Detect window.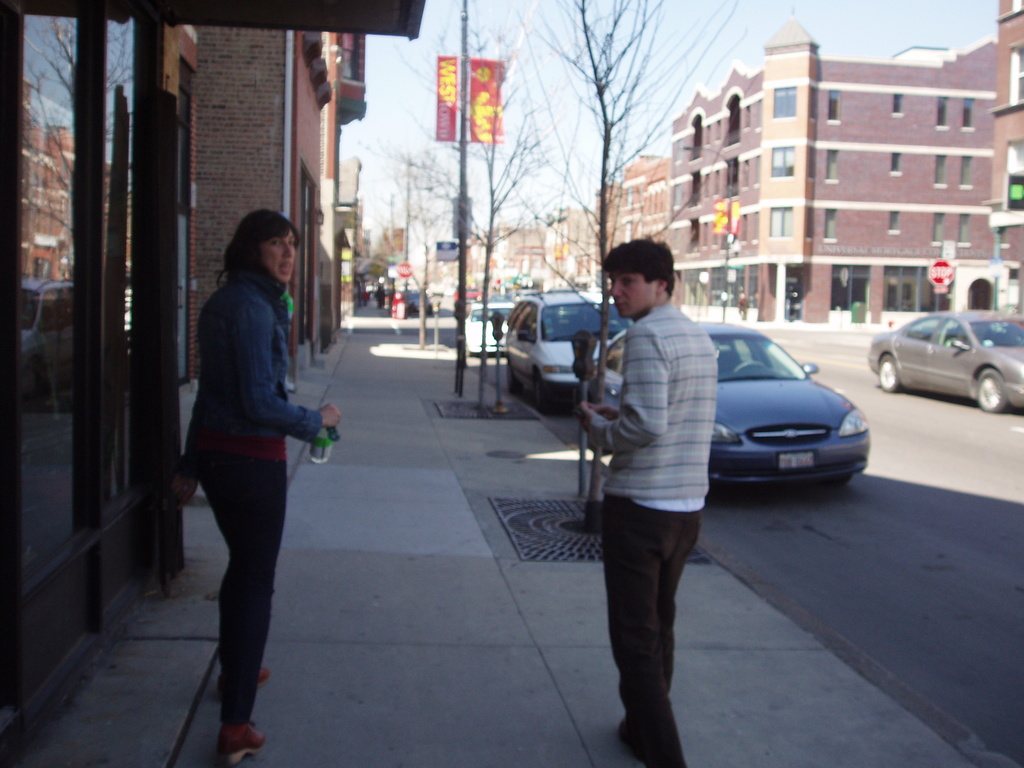
Detected at [left=771, top=148, right=793, bottom=178].
